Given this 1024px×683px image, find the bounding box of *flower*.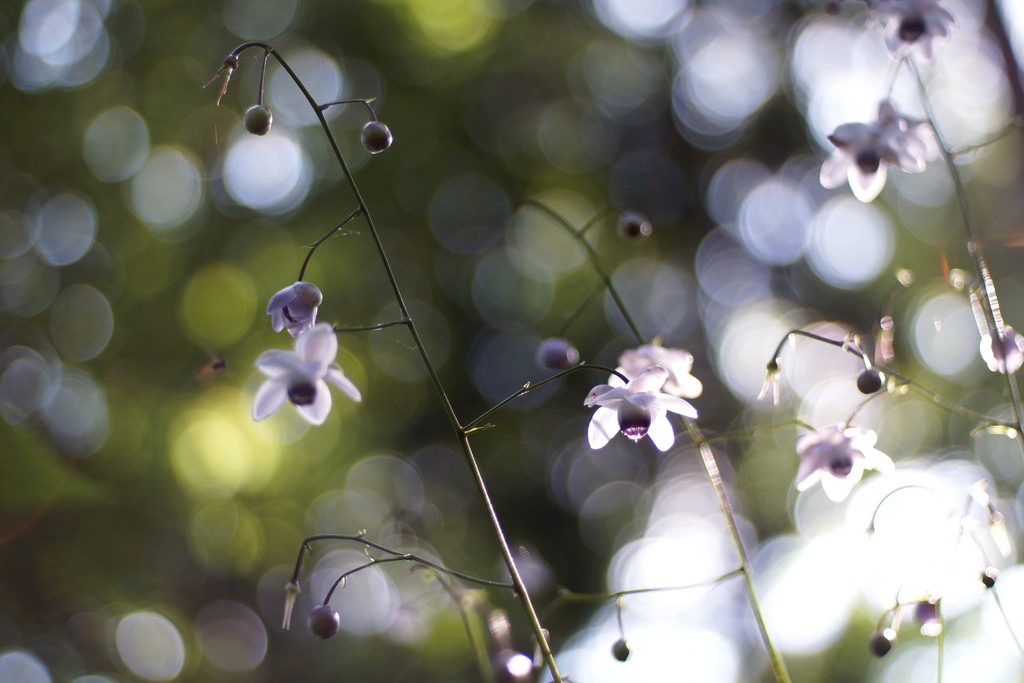
(x1=788, y1=420, x2=897, y2=503).
